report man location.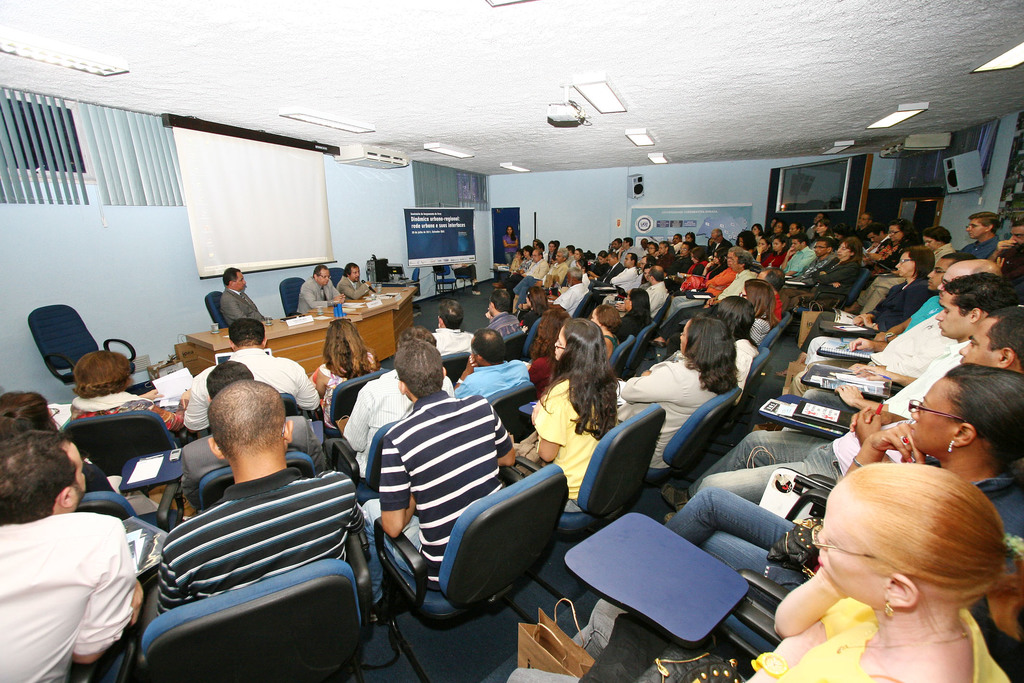
Report: {"left": 150, "top": 377, "right": 369, "bottom": 623}.
